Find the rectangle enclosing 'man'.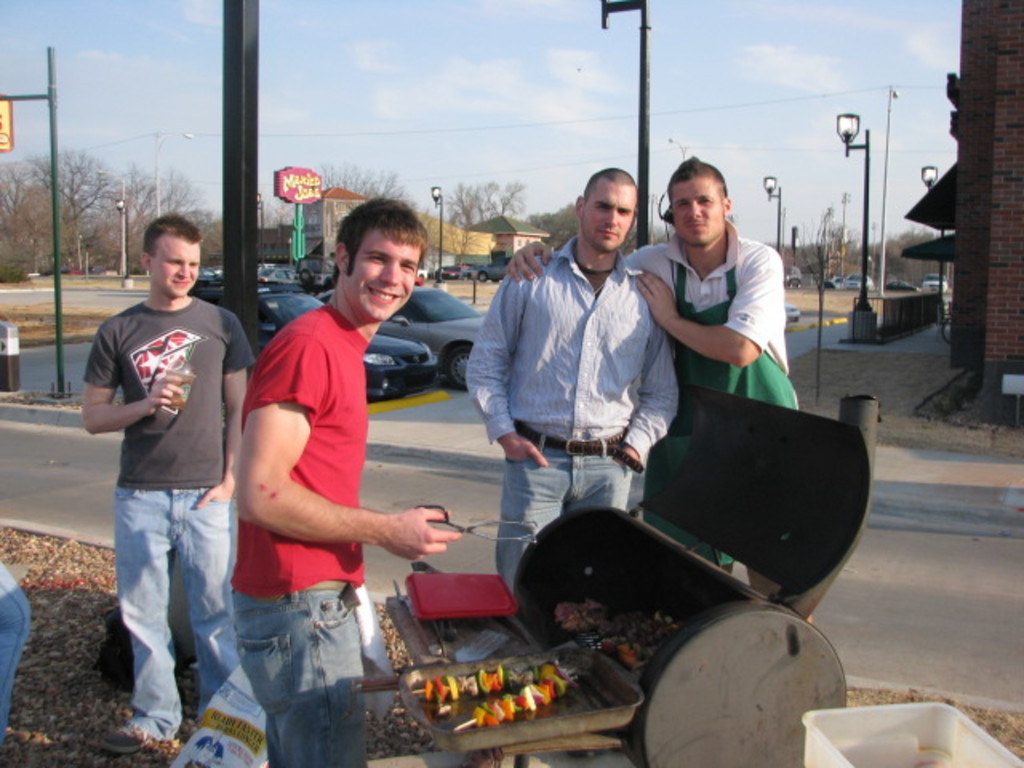
left=462, top=163, right=683, bottom=594.
